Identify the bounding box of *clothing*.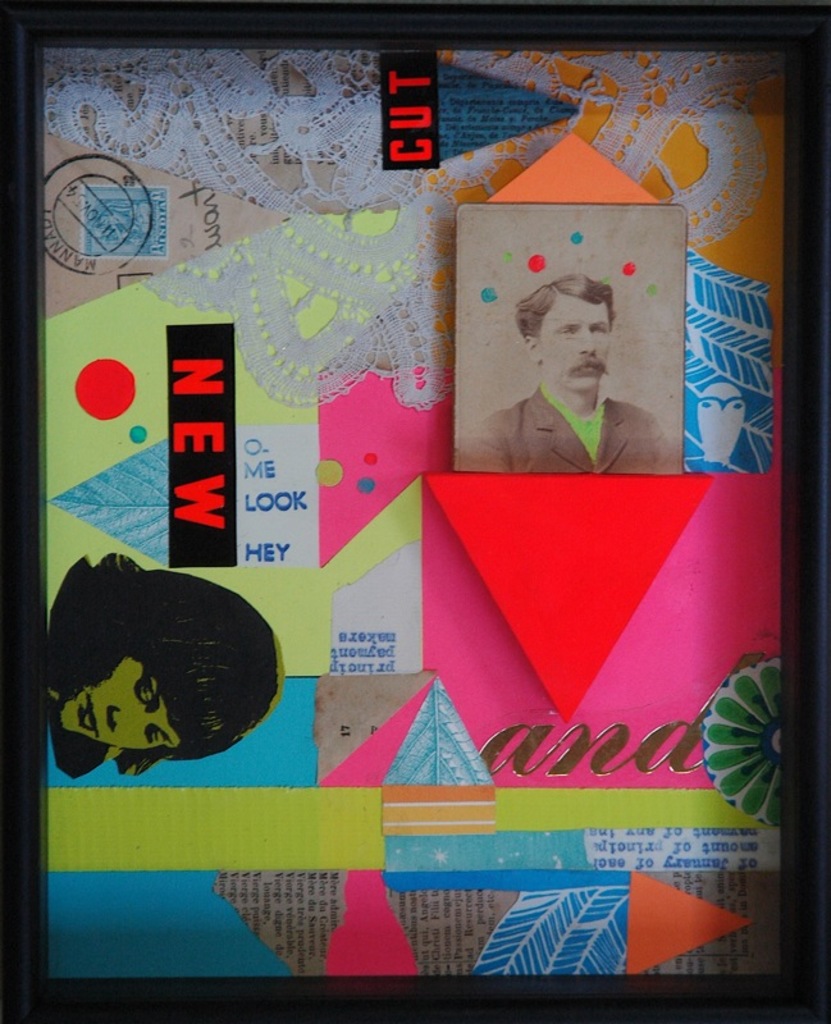
[x1=458, y1=401, x2=659, y2=472].
